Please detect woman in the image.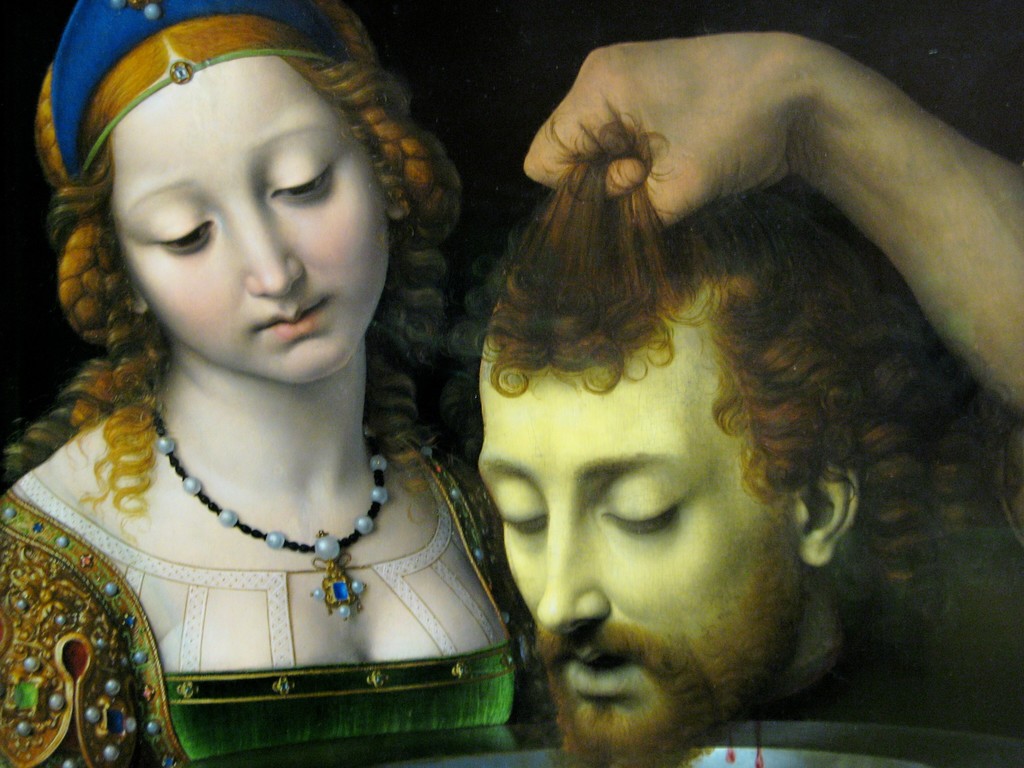
<region>0, 7, 570, 717</region>.
